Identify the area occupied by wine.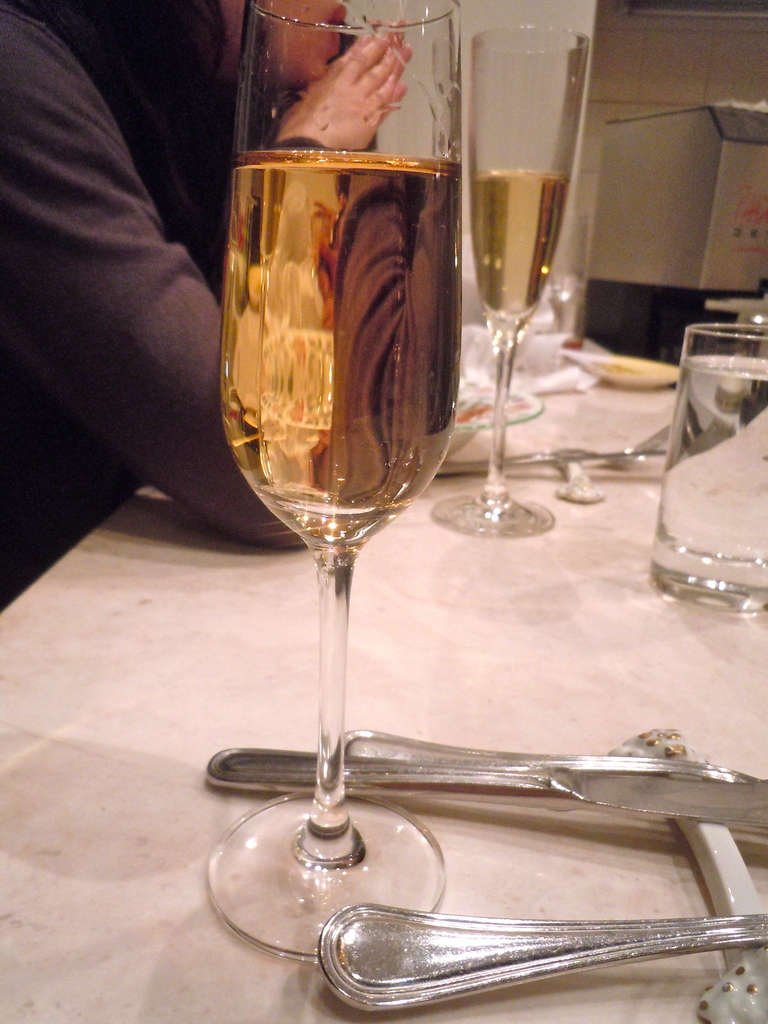
Area: 472, 169, 566, 323.
